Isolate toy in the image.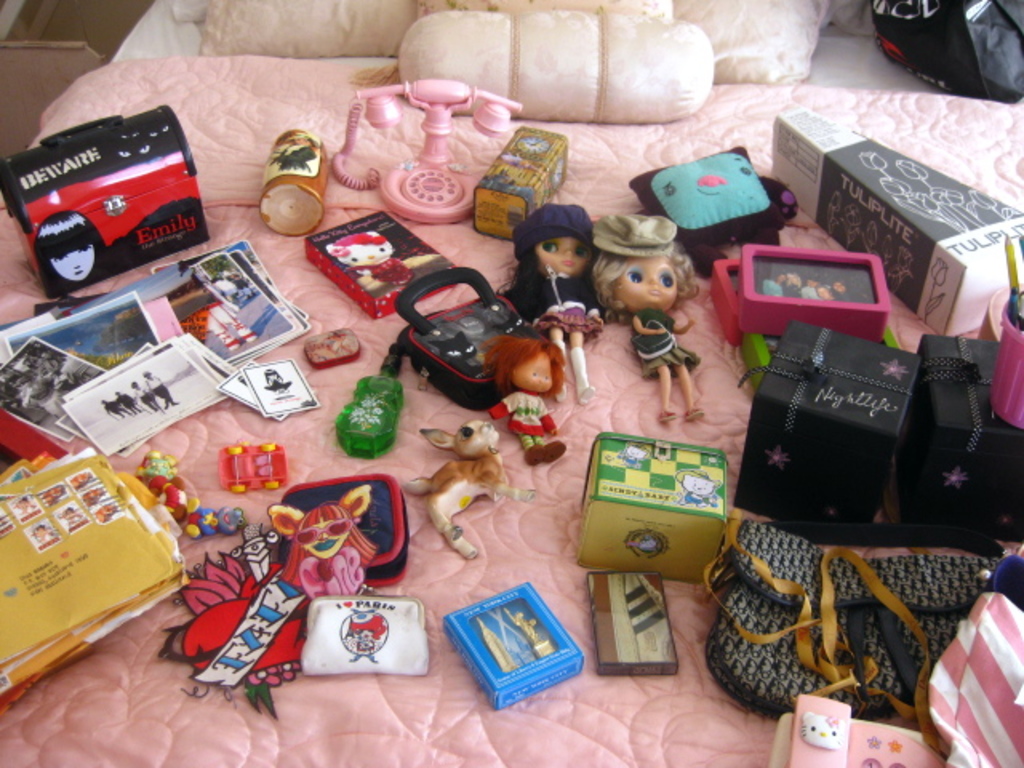
Isolated region: <bbox>469, 333, 565, 464</bbox>.
